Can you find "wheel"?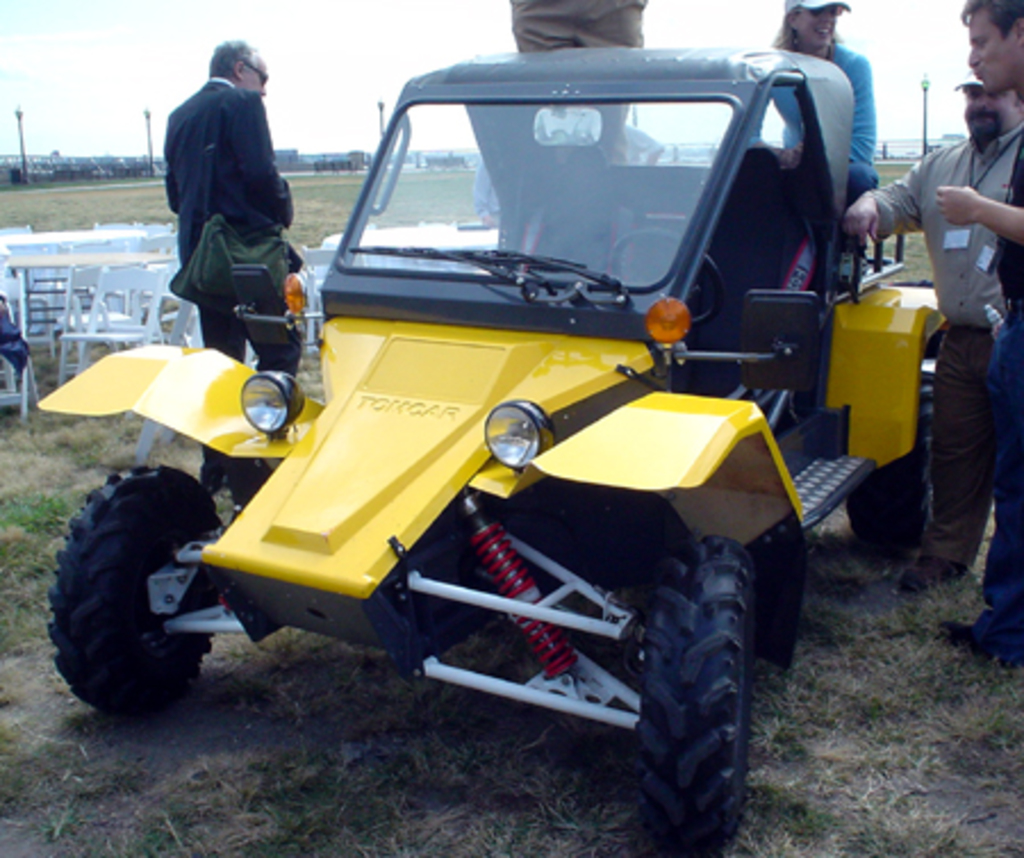
Yes, bounding box: Rect(630, 539, 751, 856).
